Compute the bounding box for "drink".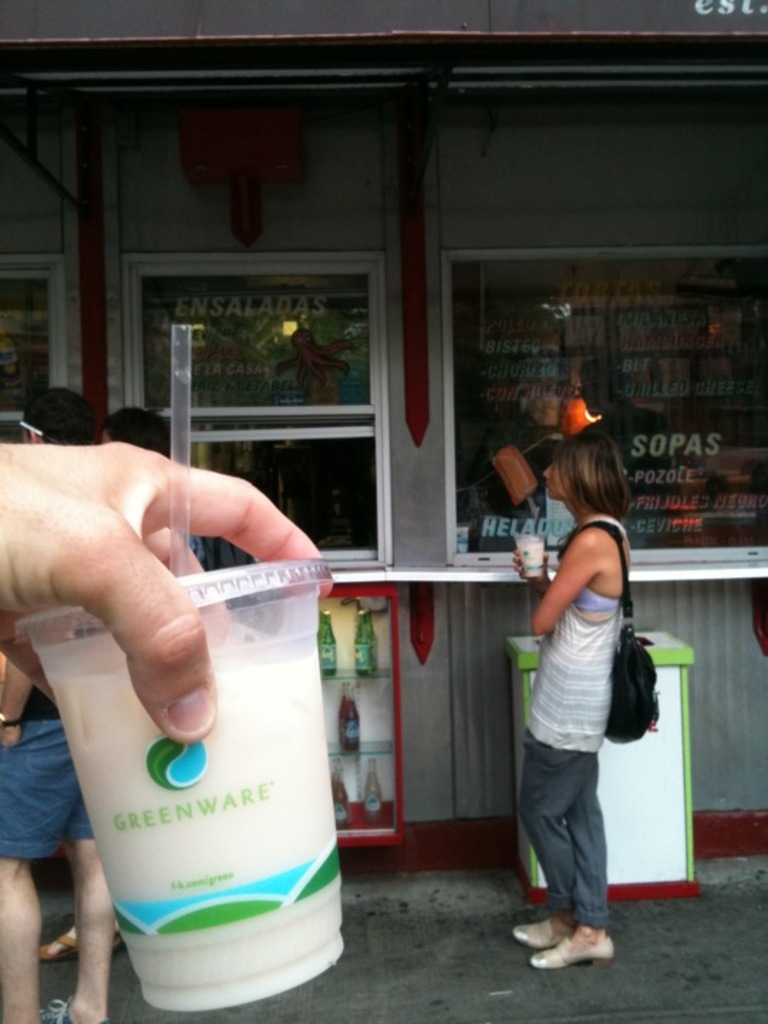
x1=64, y1=533, x2=326, y2=983.
